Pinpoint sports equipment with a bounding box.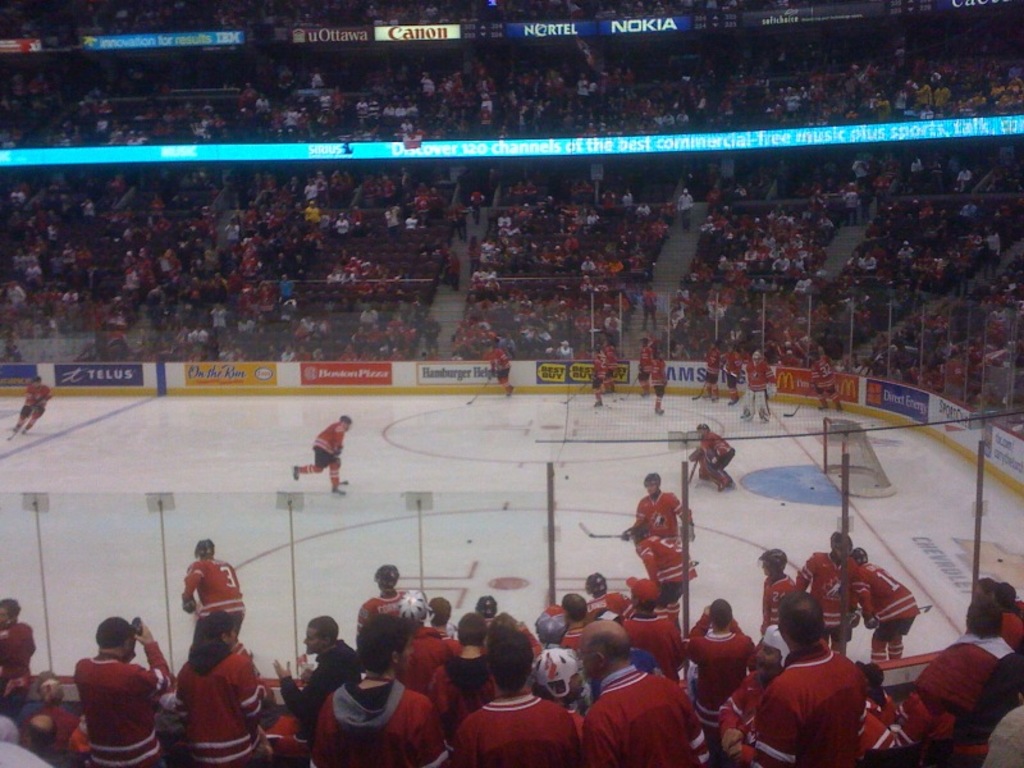
box=[179, 595, 201, 616].
